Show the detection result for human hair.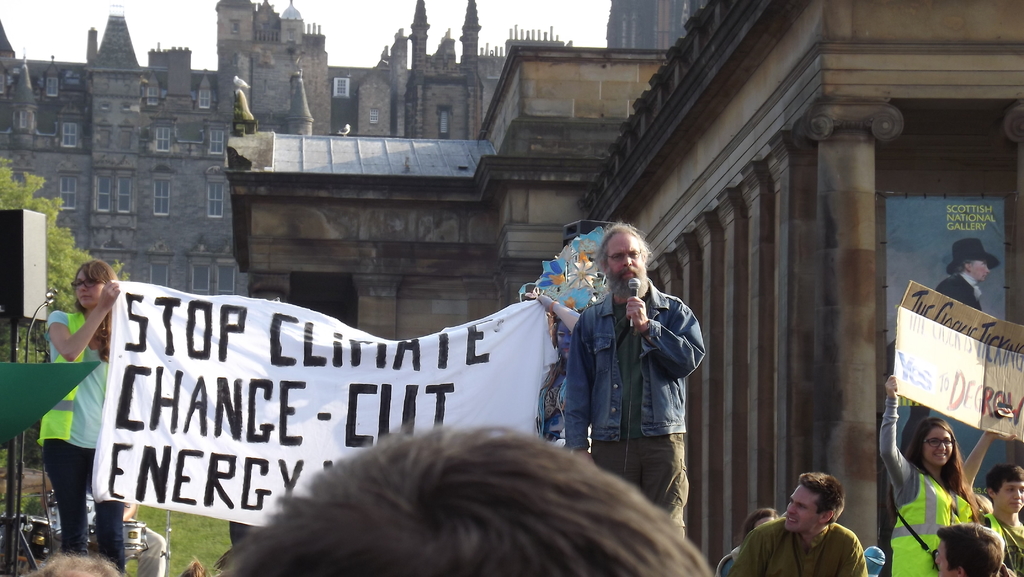
20:545:125:576.
